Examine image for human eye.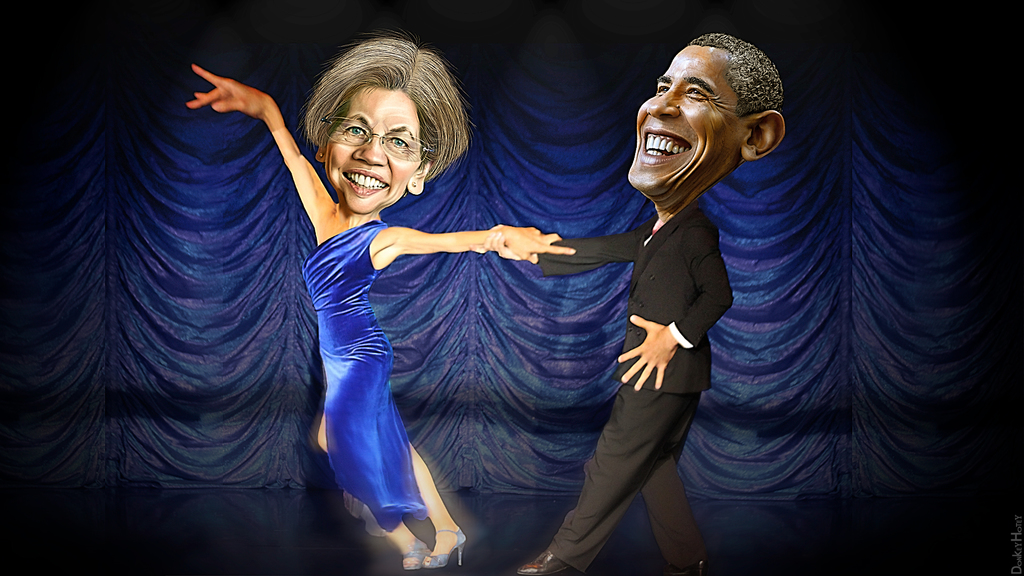
Examination result: [682,85,708,104].
